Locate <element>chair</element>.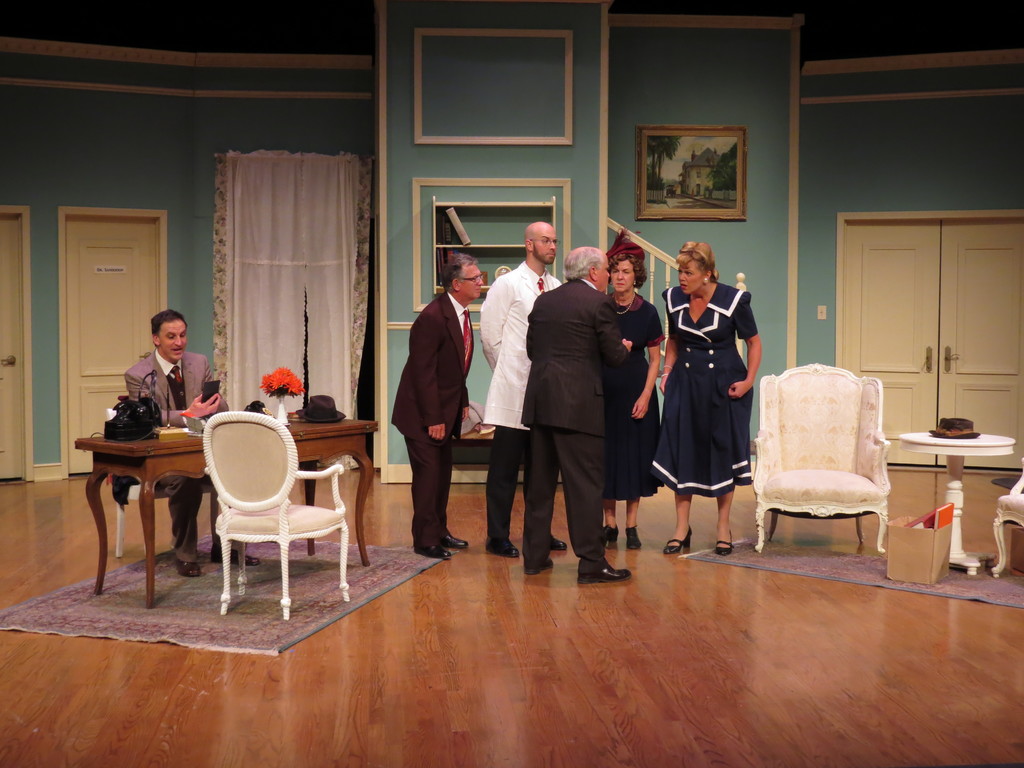
Bounding box: 112, 394, 219, 567.
